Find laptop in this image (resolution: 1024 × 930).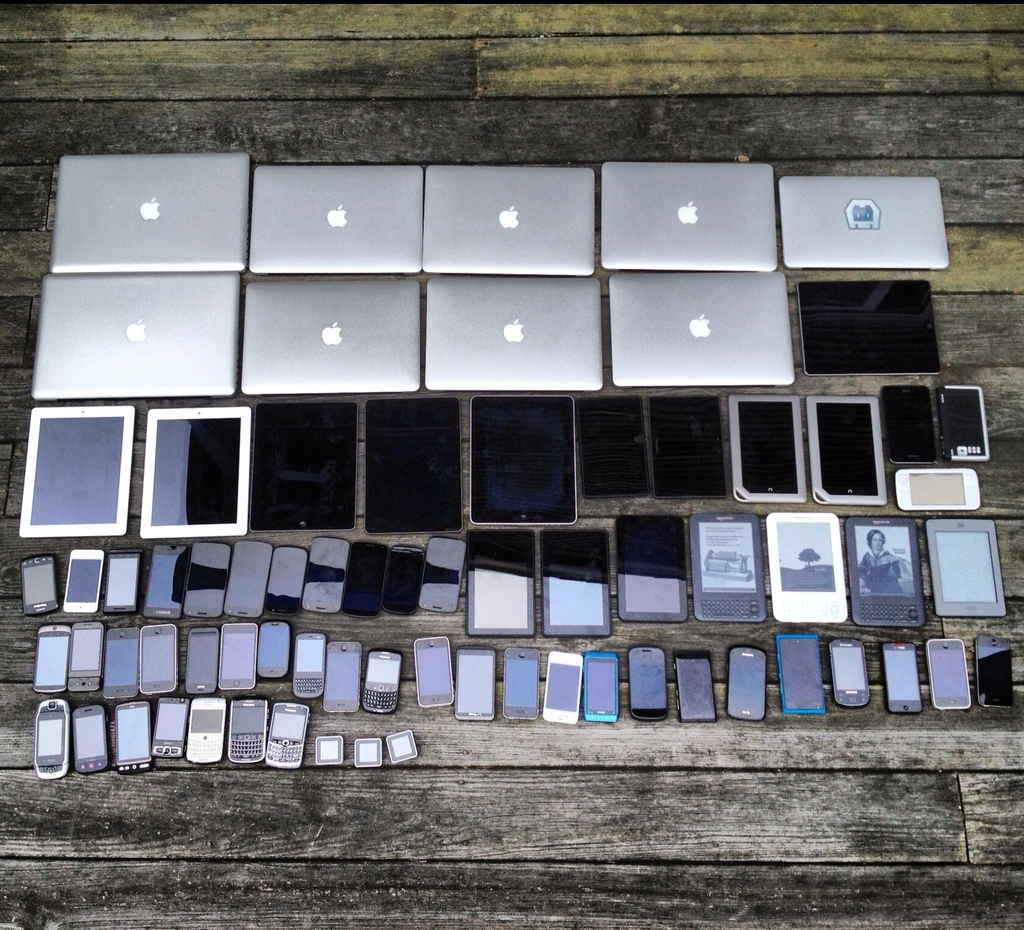
(243,282,419,392).
